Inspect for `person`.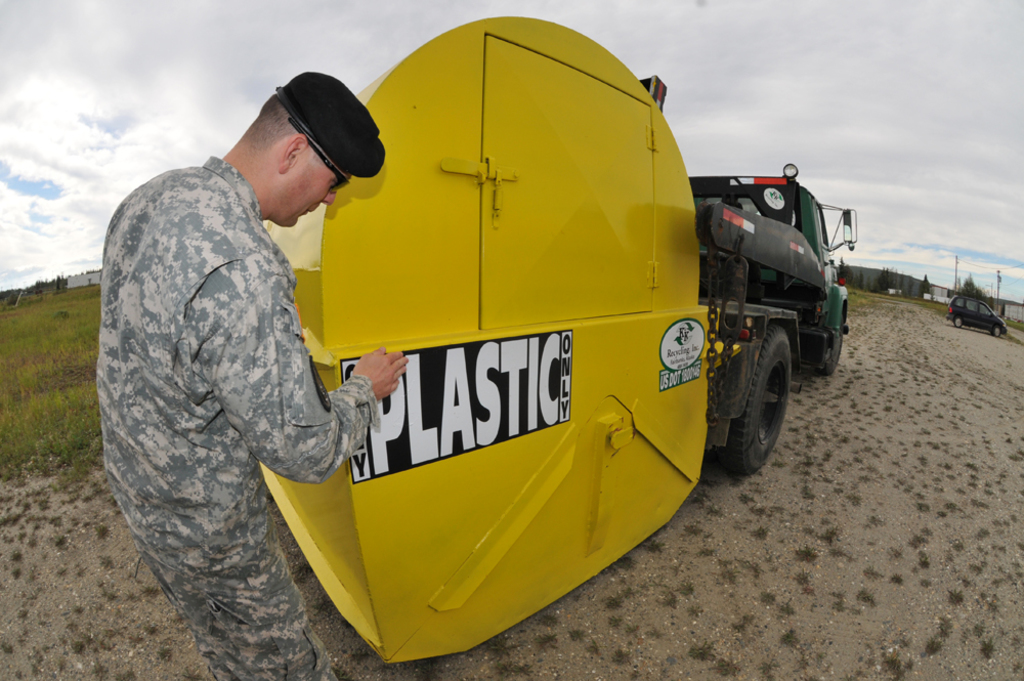
Inspection: [x1=105, y1=74, x2=412, y2=680].
